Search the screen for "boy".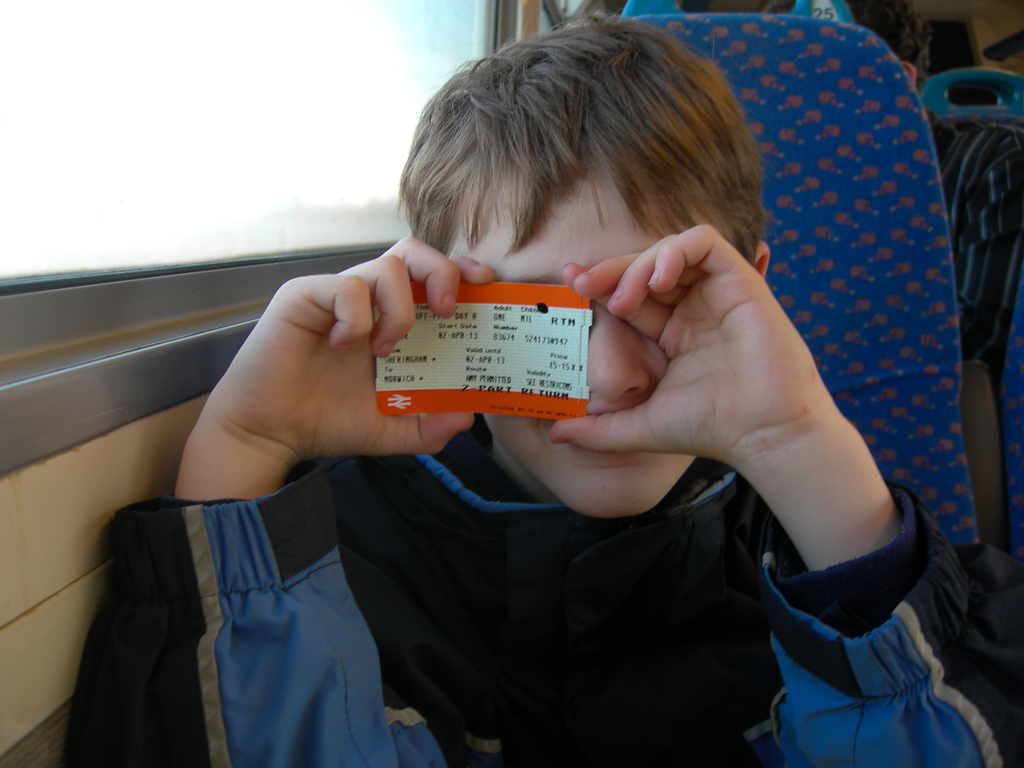
Found at {"left": 140, "top": 40, "right": 964, "bottom": 740}.
